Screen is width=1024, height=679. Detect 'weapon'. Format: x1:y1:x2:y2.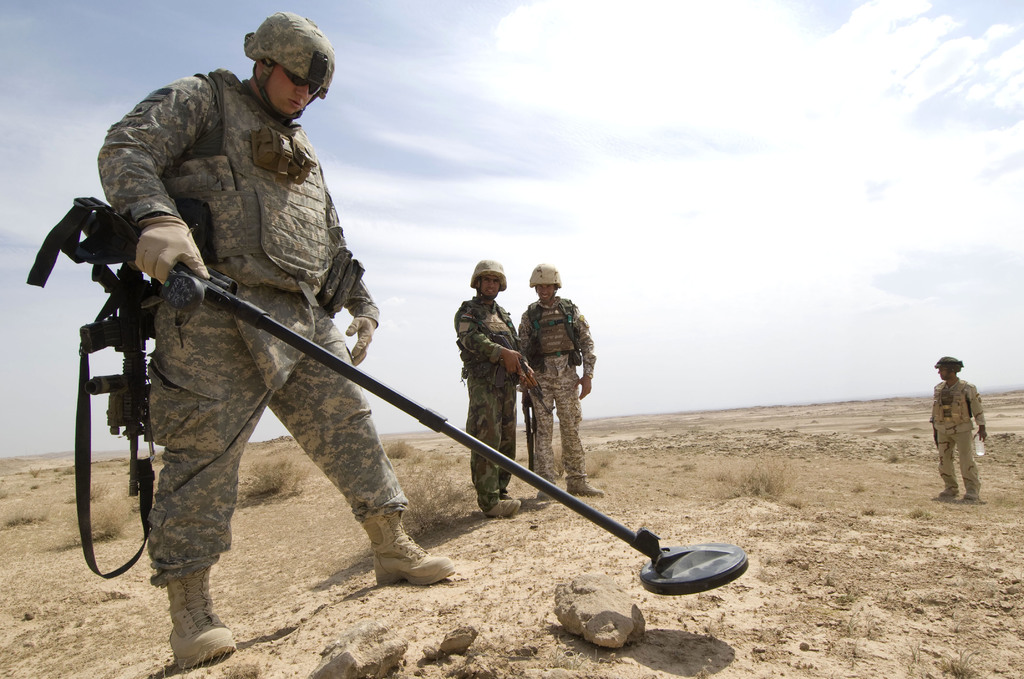
79:261:163:500.
